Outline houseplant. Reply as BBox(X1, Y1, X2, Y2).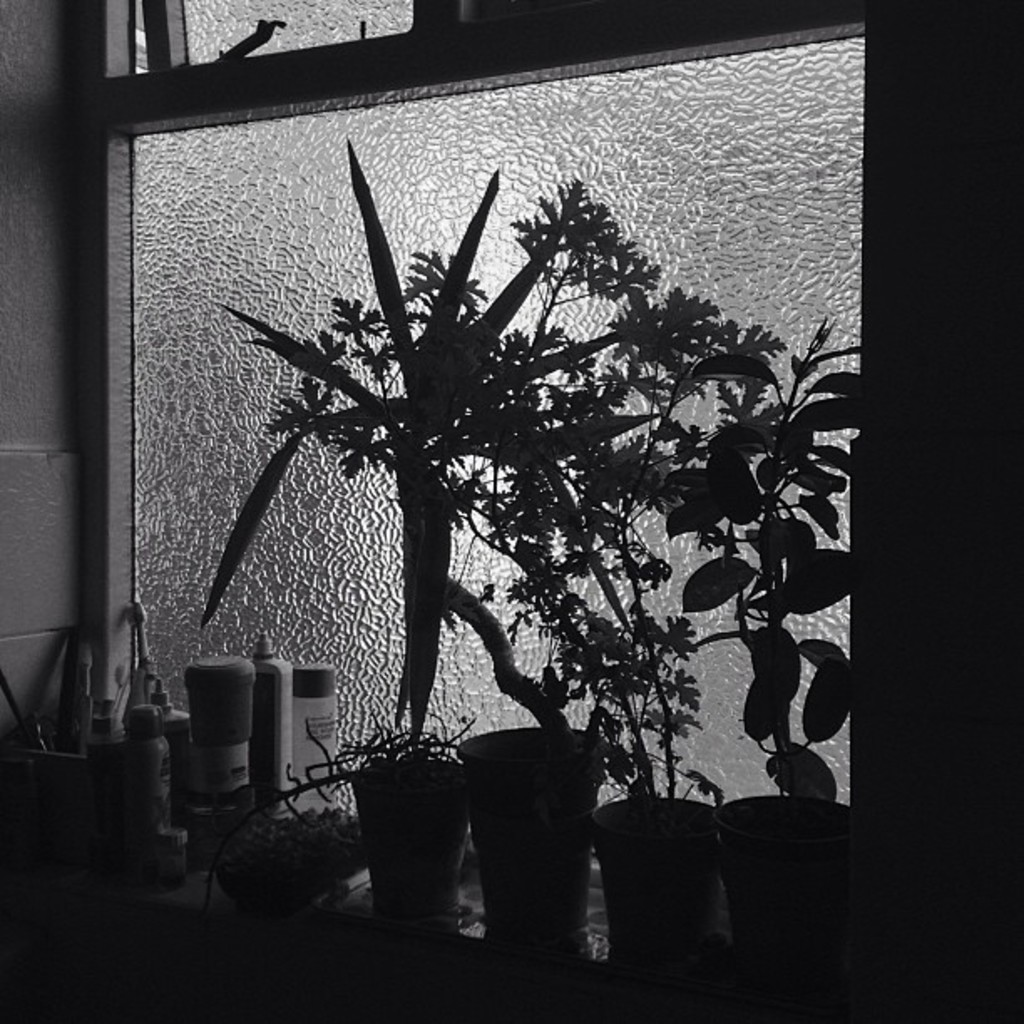
BBox(218, 716, 480, 934).
